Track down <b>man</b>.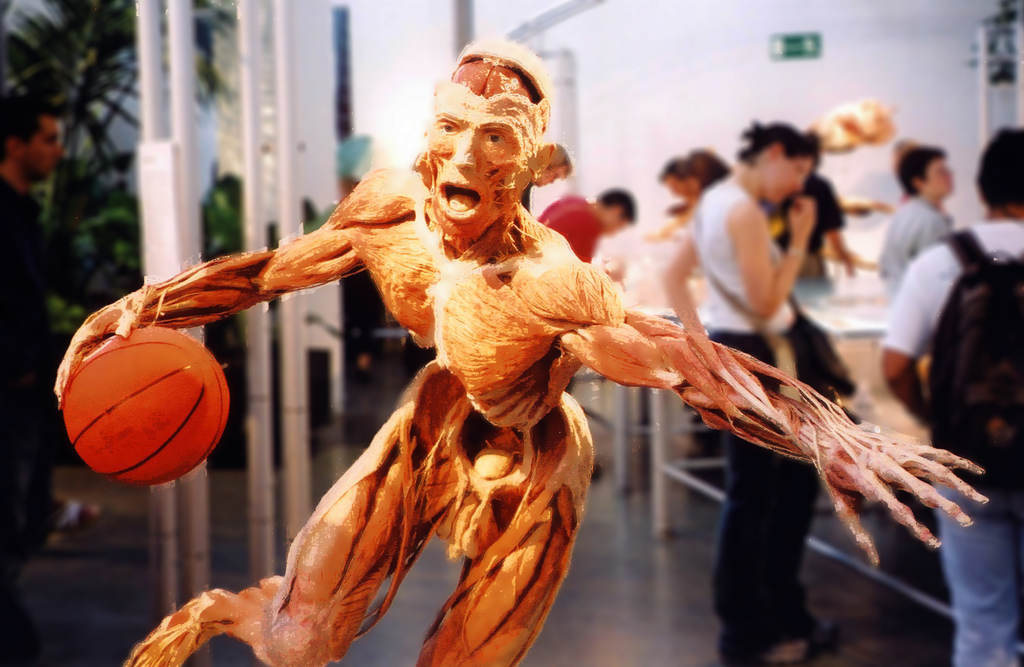
Tracked to region(535, 182, 639, 268).
